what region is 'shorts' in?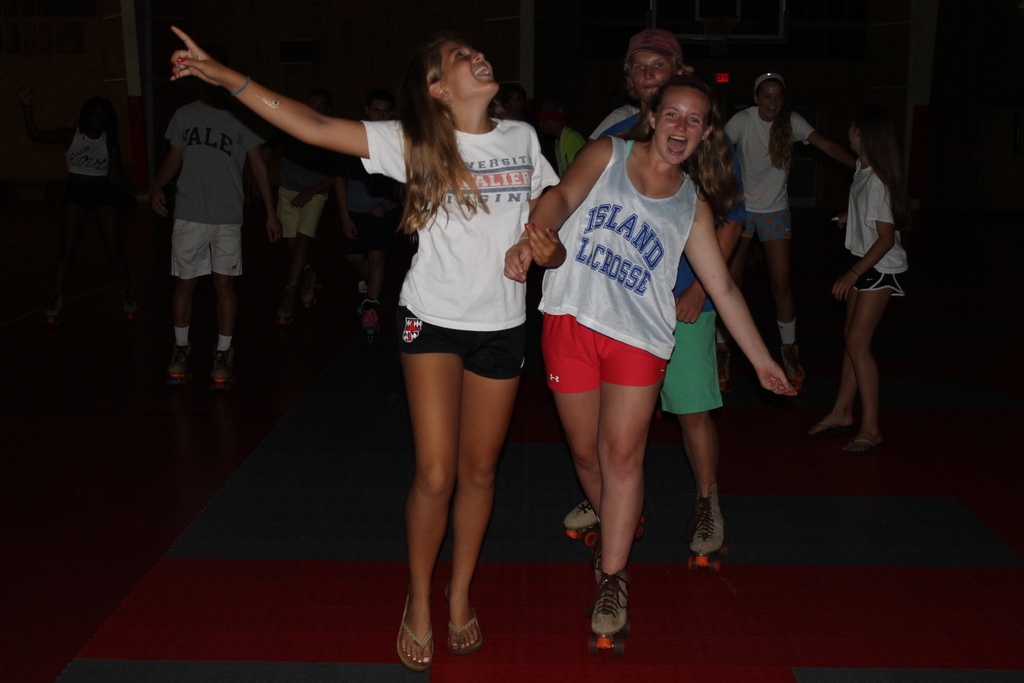
[left=275, top=190, right=324, bottom=242].
